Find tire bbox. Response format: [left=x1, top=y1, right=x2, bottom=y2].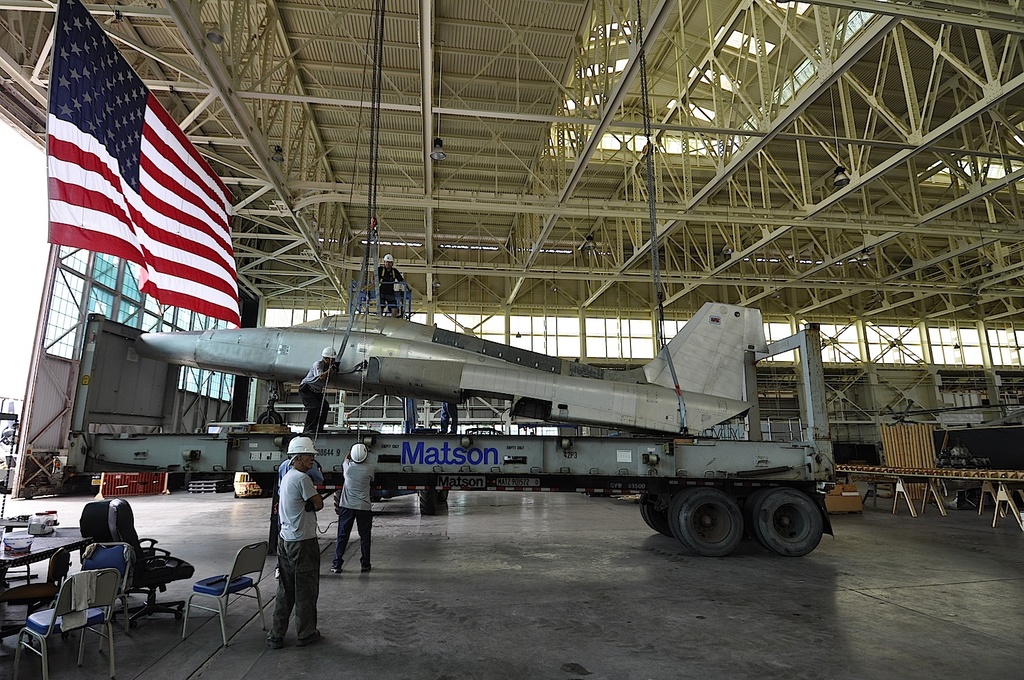
[left=641, top=477, right=696, bottom=535].
